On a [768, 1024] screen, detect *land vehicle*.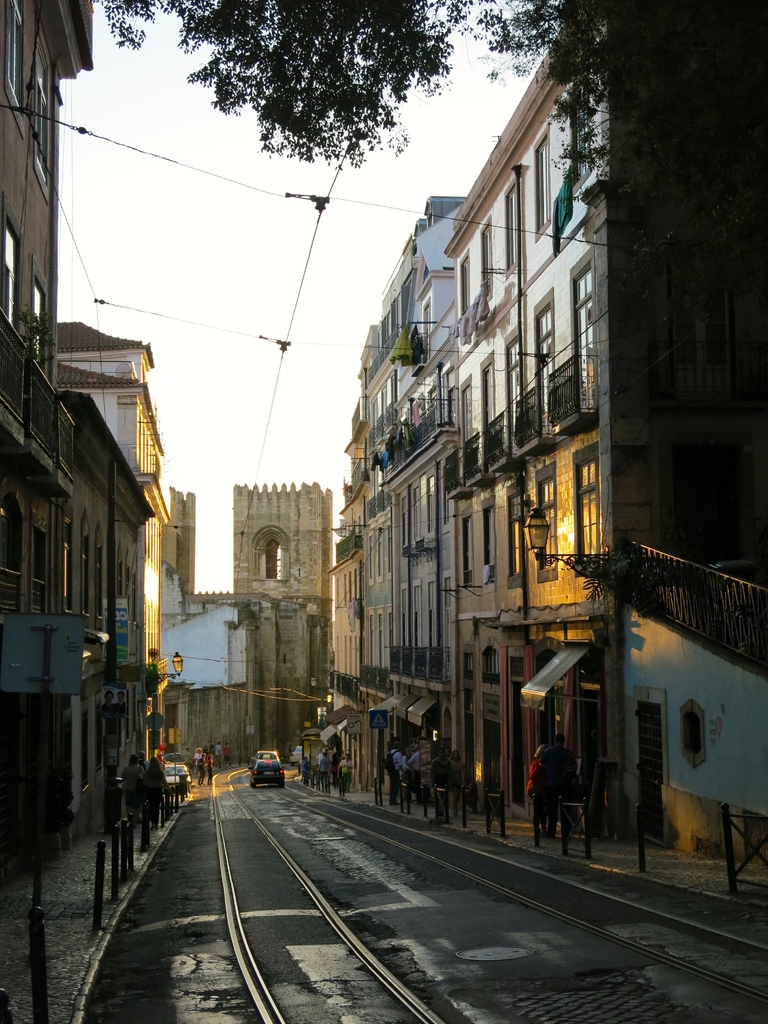
{"x1": 257, "y1": 748, "x2": 283, "y2": 765}.
